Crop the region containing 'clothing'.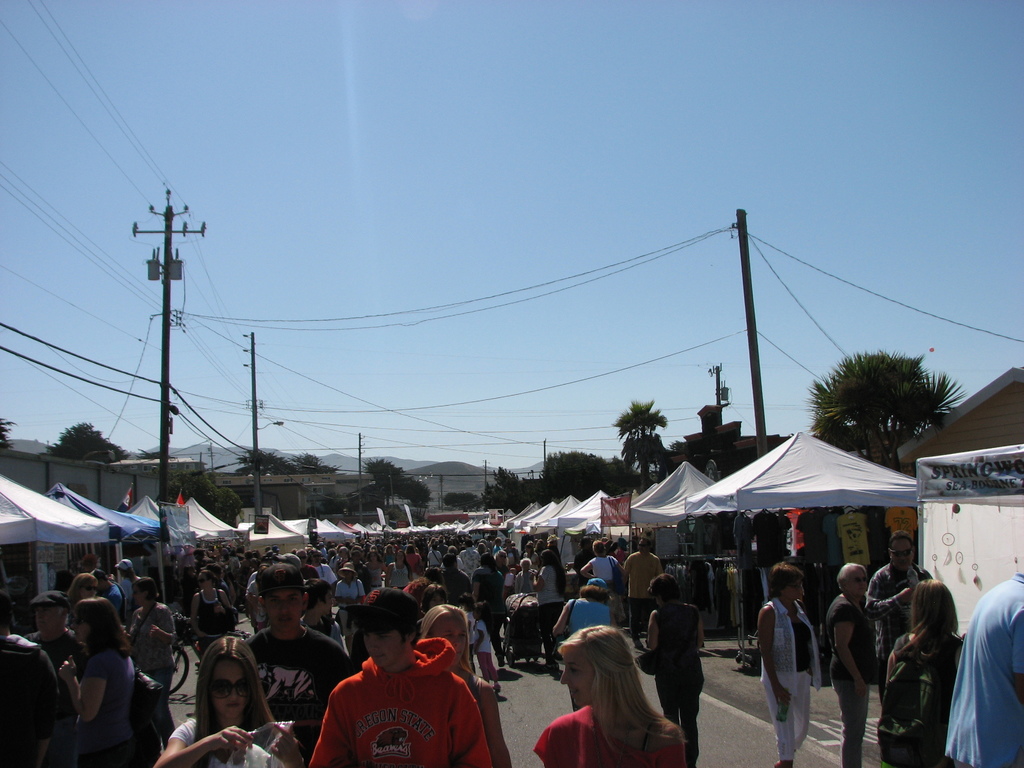
Crop region: 541 569 568 658.
